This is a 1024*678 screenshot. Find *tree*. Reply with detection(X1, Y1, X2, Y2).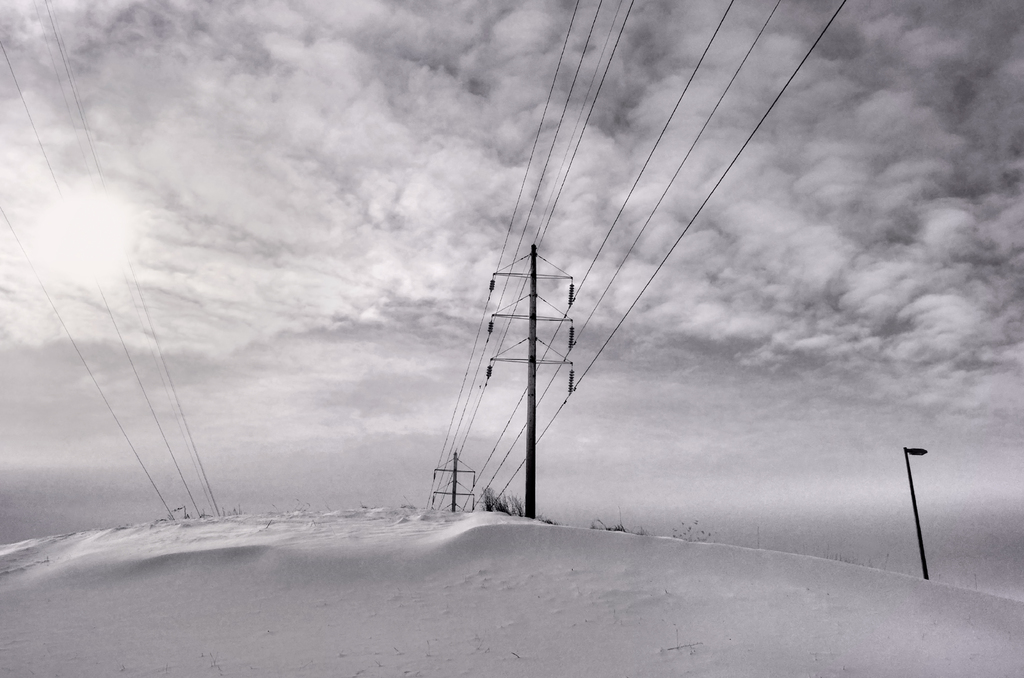
detection(468, 469, 529, 513).
